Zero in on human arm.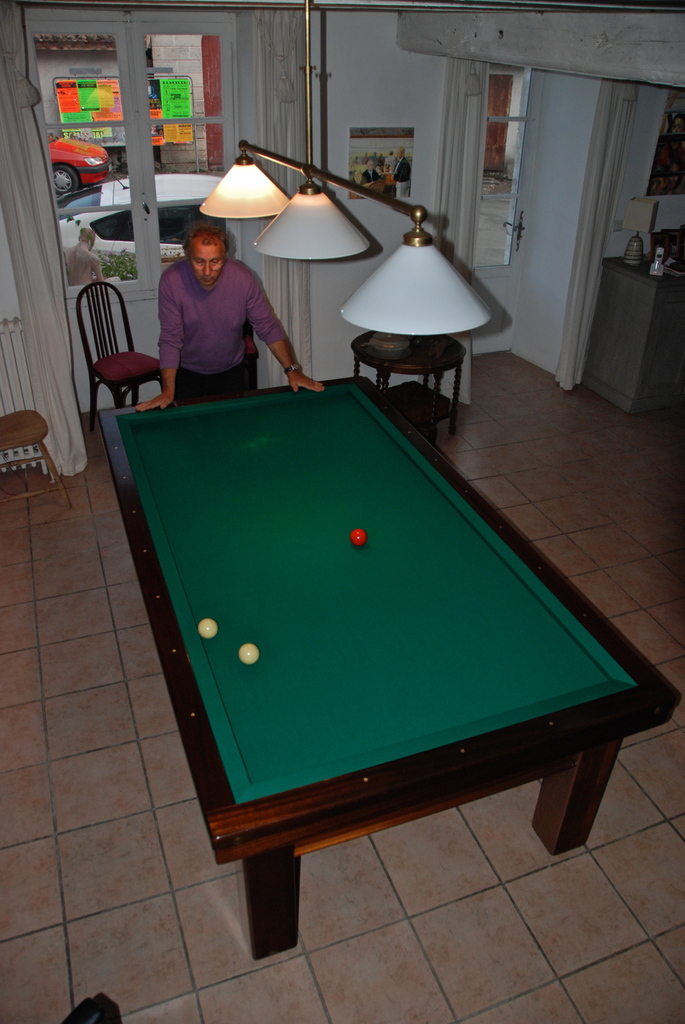
Zeroed in: (x1=136, y1=273, x2=179, y2=404).
